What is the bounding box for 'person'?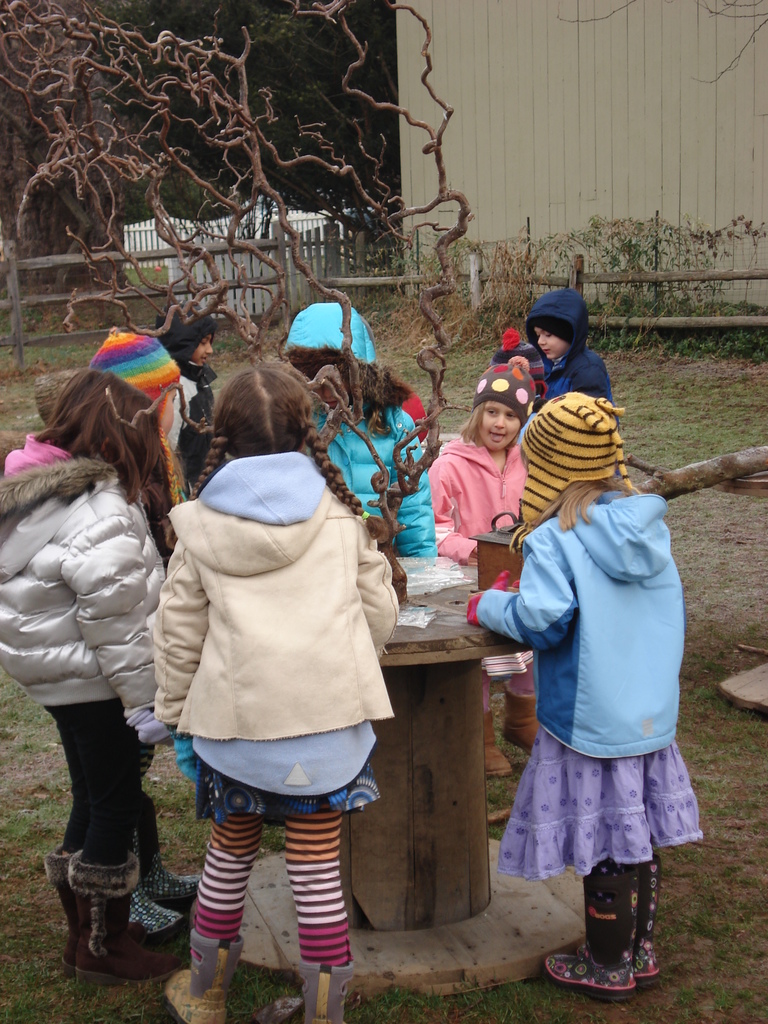
(x1=477, y1=387, x2=701, y2=1009).
